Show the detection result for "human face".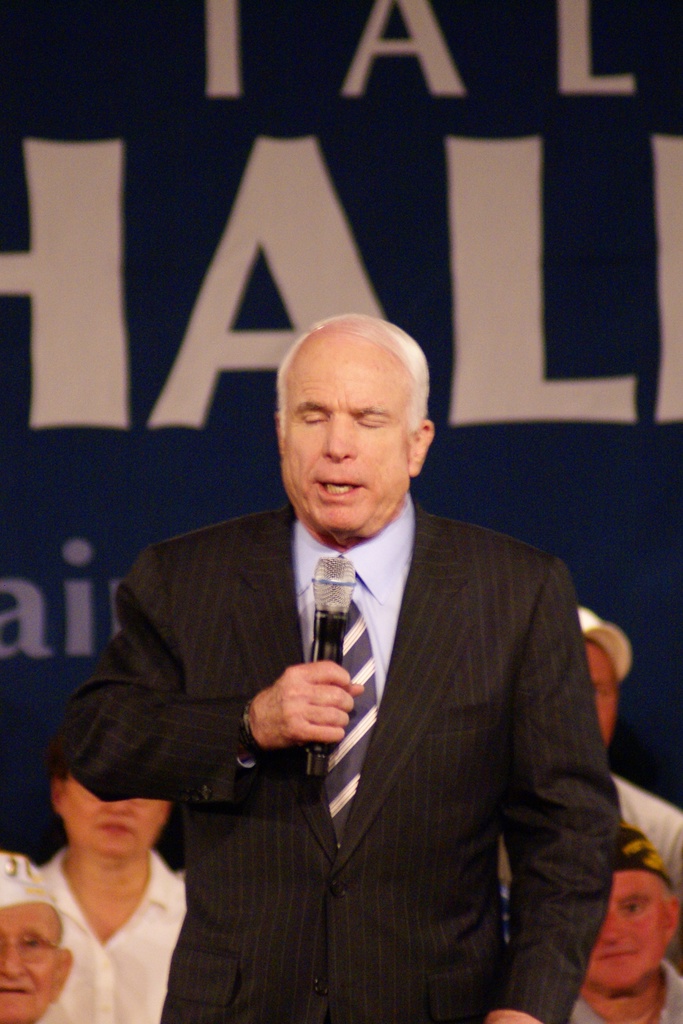
locate(0, 901, 61, 1023).
